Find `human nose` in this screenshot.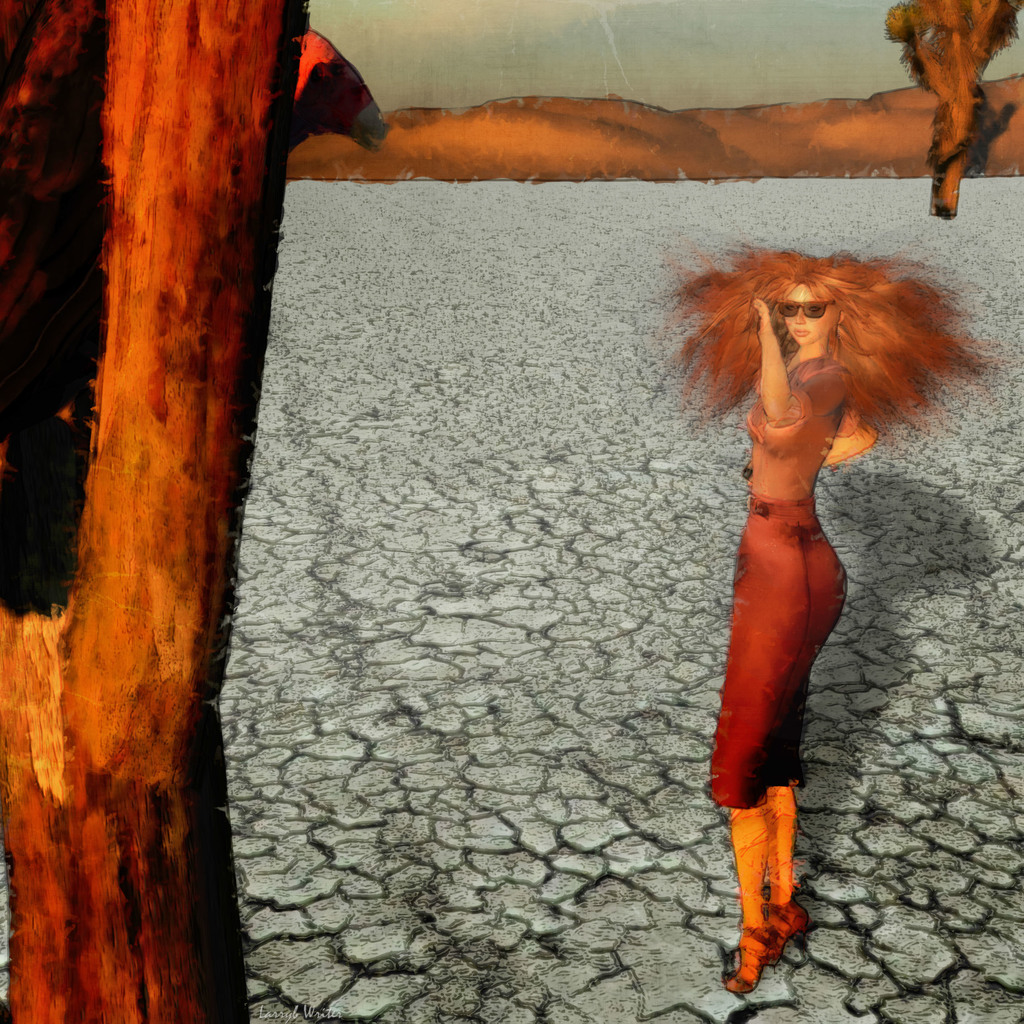
The bounding box for `human nose` is {"left": 790, "top": 307, "right": 804, "bottom": 326}.
